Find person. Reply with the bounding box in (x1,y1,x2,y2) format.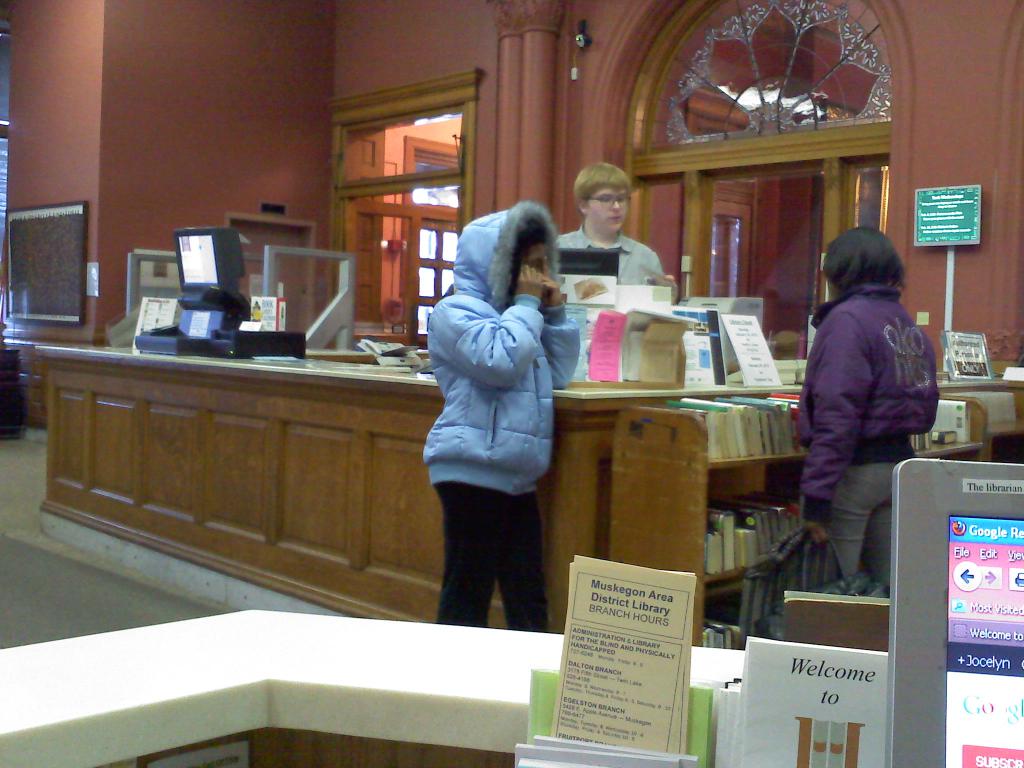
(555,163,664,280).
